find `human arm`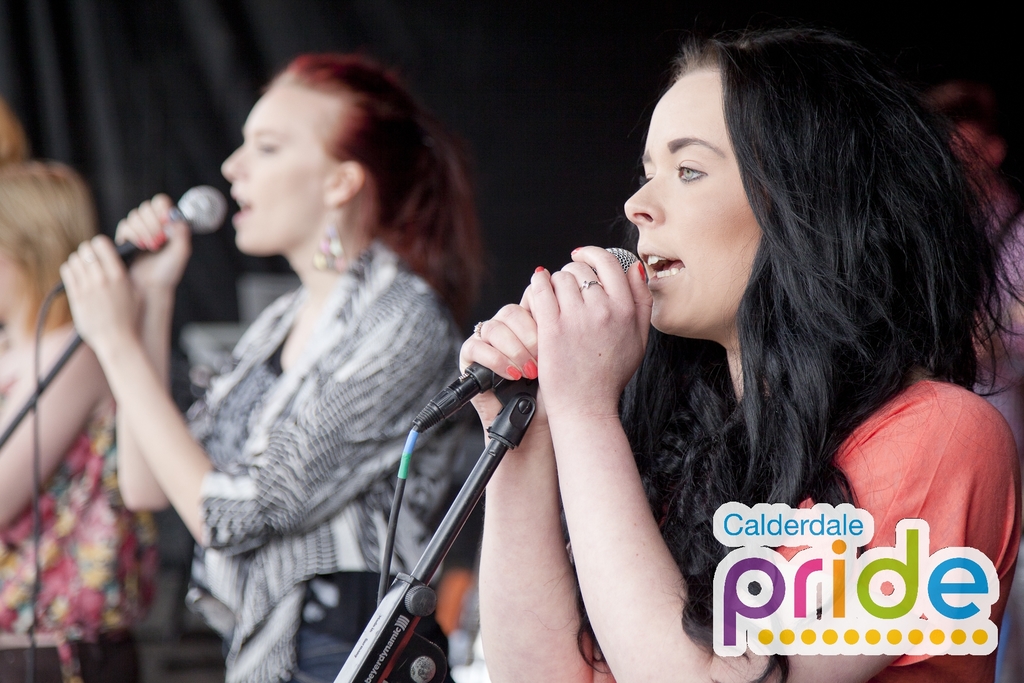
<region>56, 232, 431, 550</region>
